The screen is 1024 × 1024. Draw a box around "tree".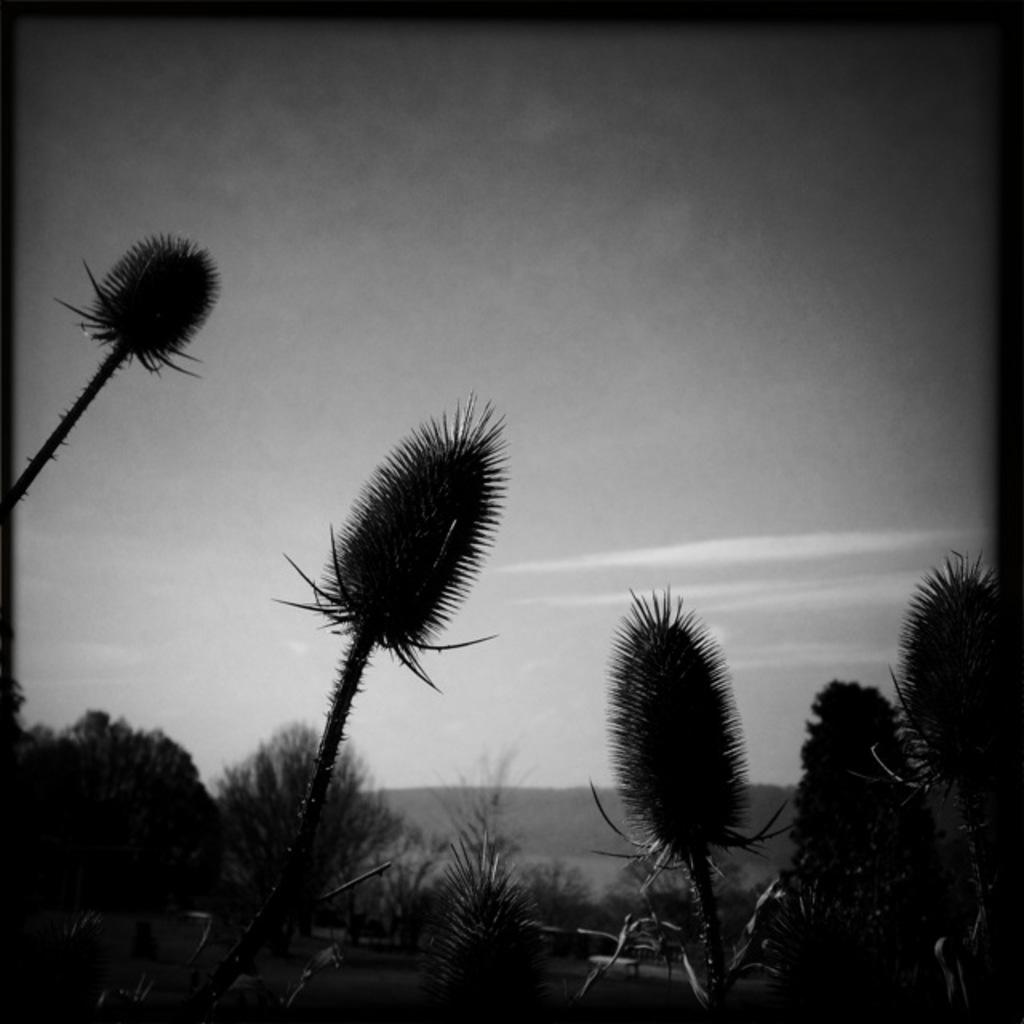
[197,714,411,930].
